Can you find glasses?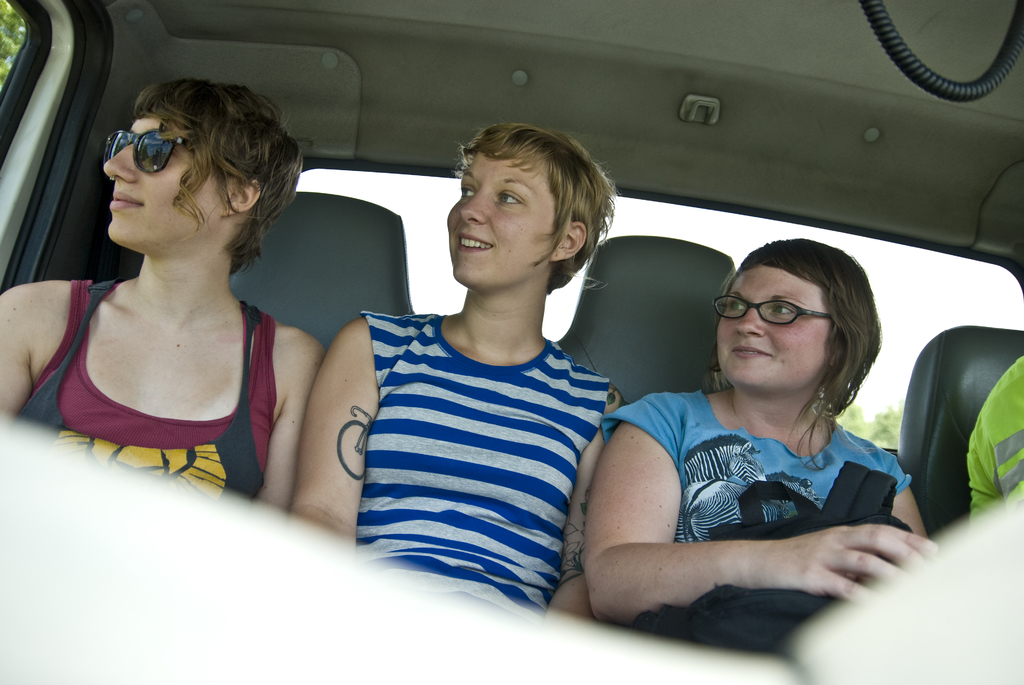
Yes, bounding box: crop(104, 129, 223, 173).
